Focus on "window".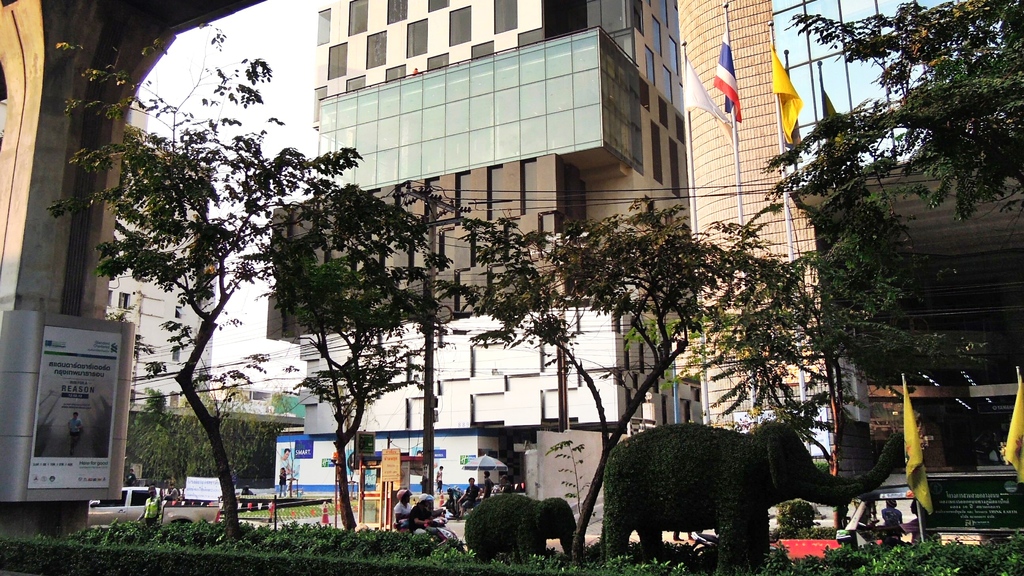
Focused at 348/0/370/36.
